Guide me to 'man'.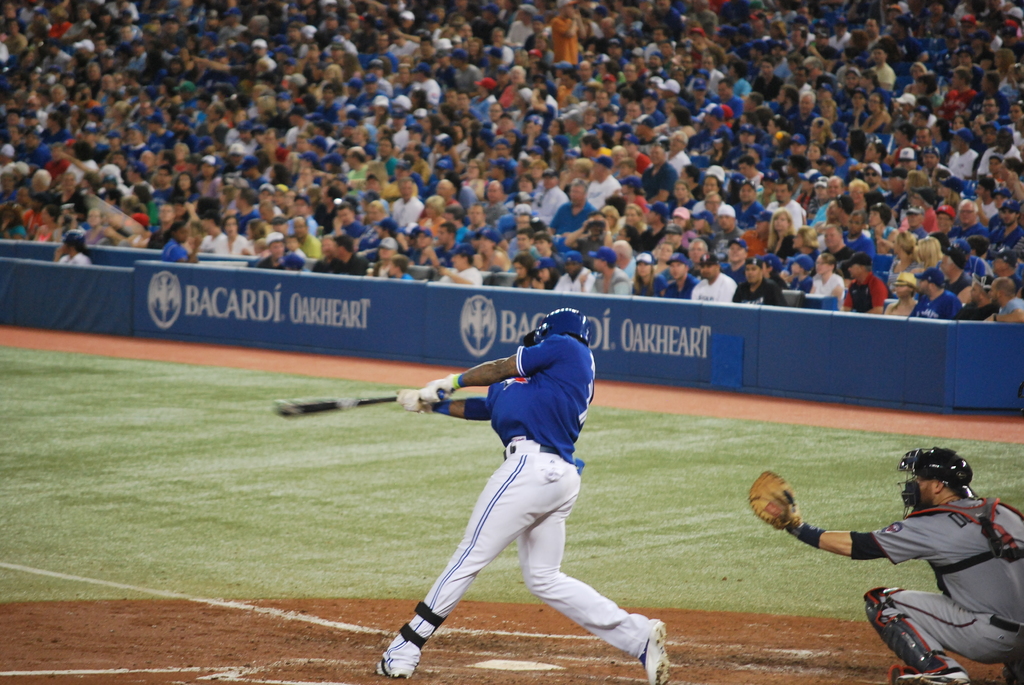
Guidance: detection(588, 157, 620, 209).
